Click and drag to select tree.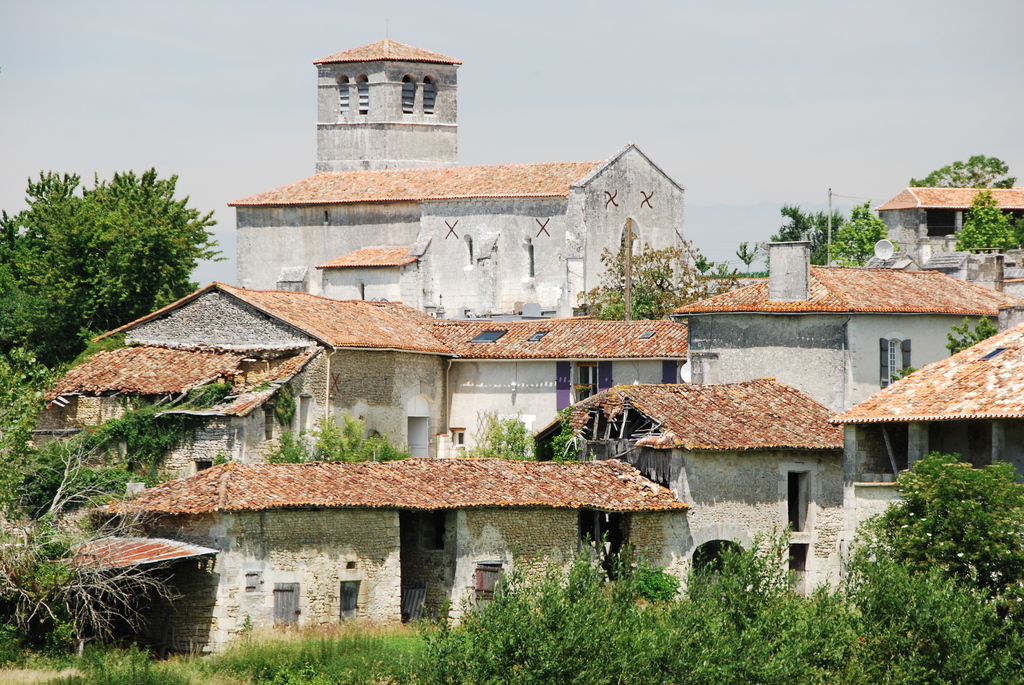
Selection: bbox=(902, 150, 1015, 190).
